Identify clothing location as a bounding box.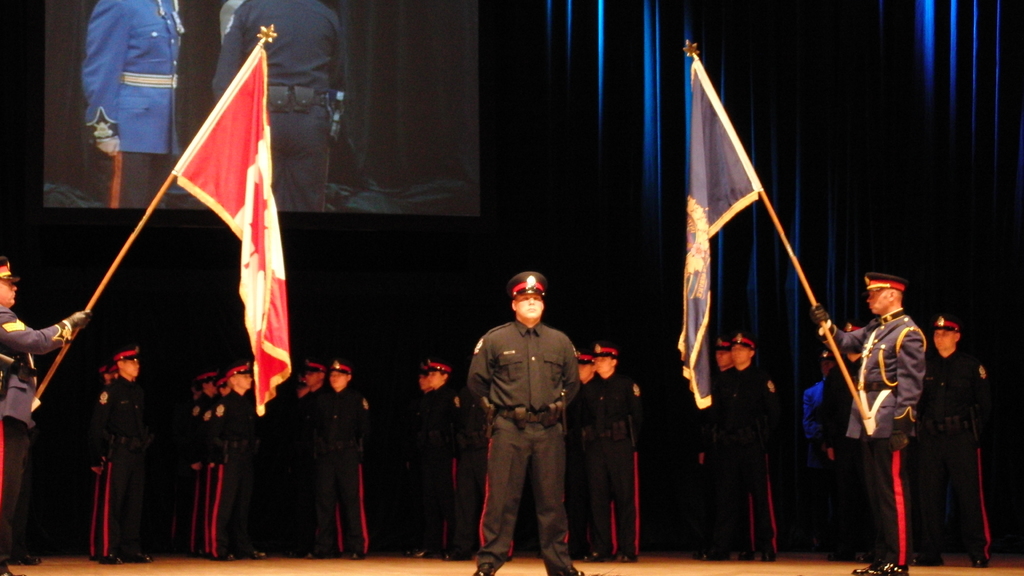
detection(202, 388, 257, 565).
